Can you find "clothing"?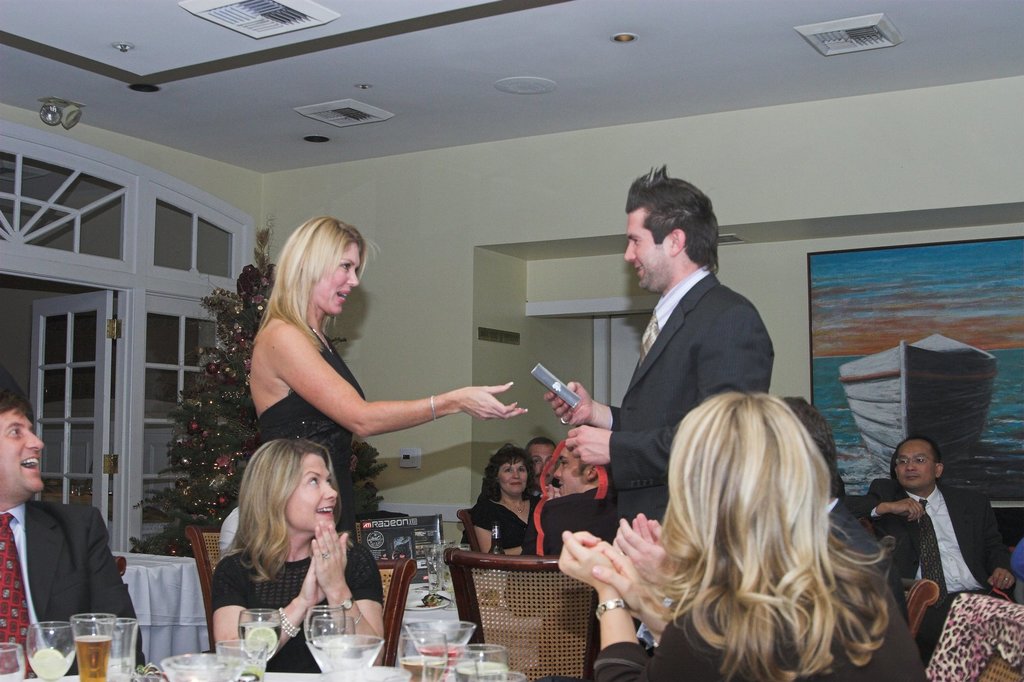
Yes, bounding box: rect(253, 320, 364, 525).
